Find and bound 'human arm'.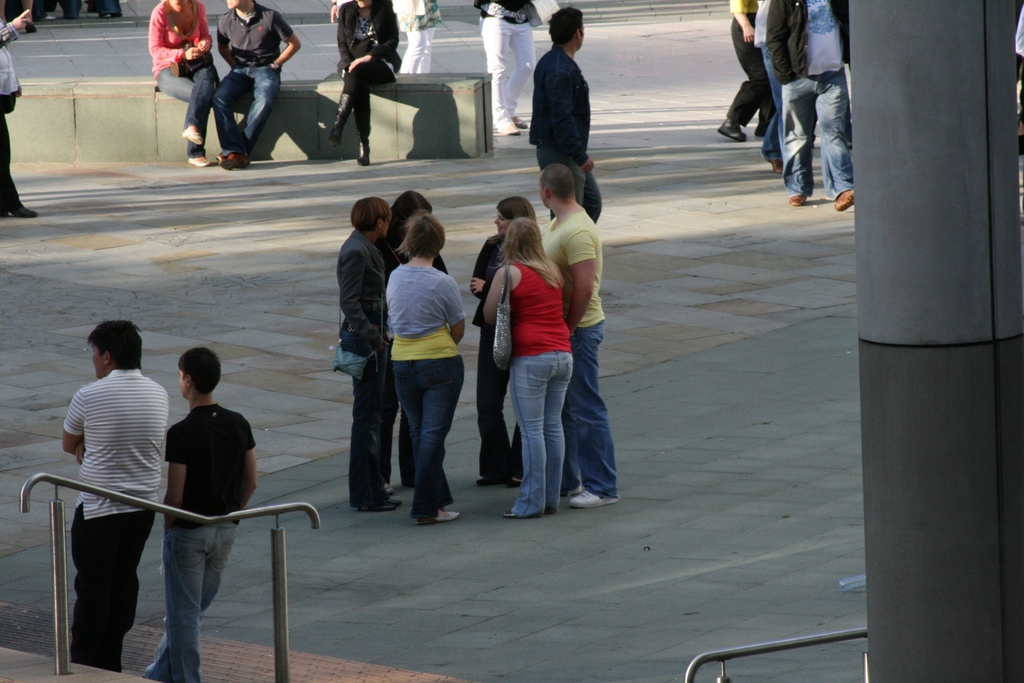
Bound: locate(346, 7, 394, 73).
